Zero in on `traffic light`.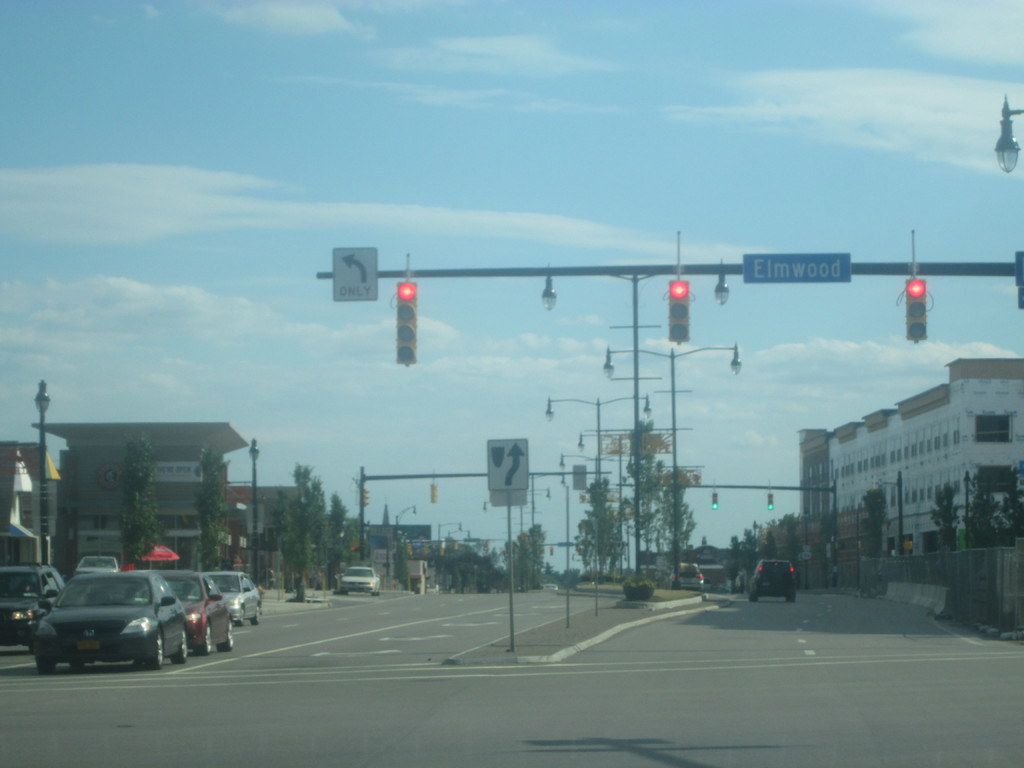
Zeroed in: {"left": 397, "top": 281, "right": 418, "bottom": 367}.
